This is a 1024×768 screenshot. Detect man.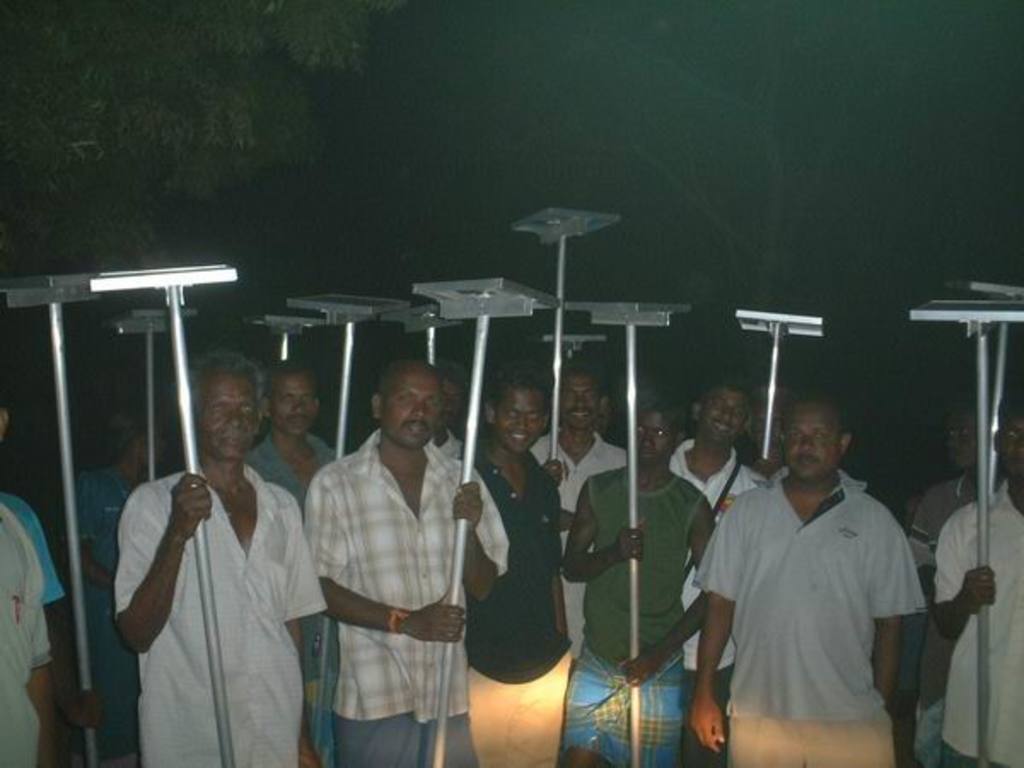
(left=667, top=372, right=768, bottom=766).
